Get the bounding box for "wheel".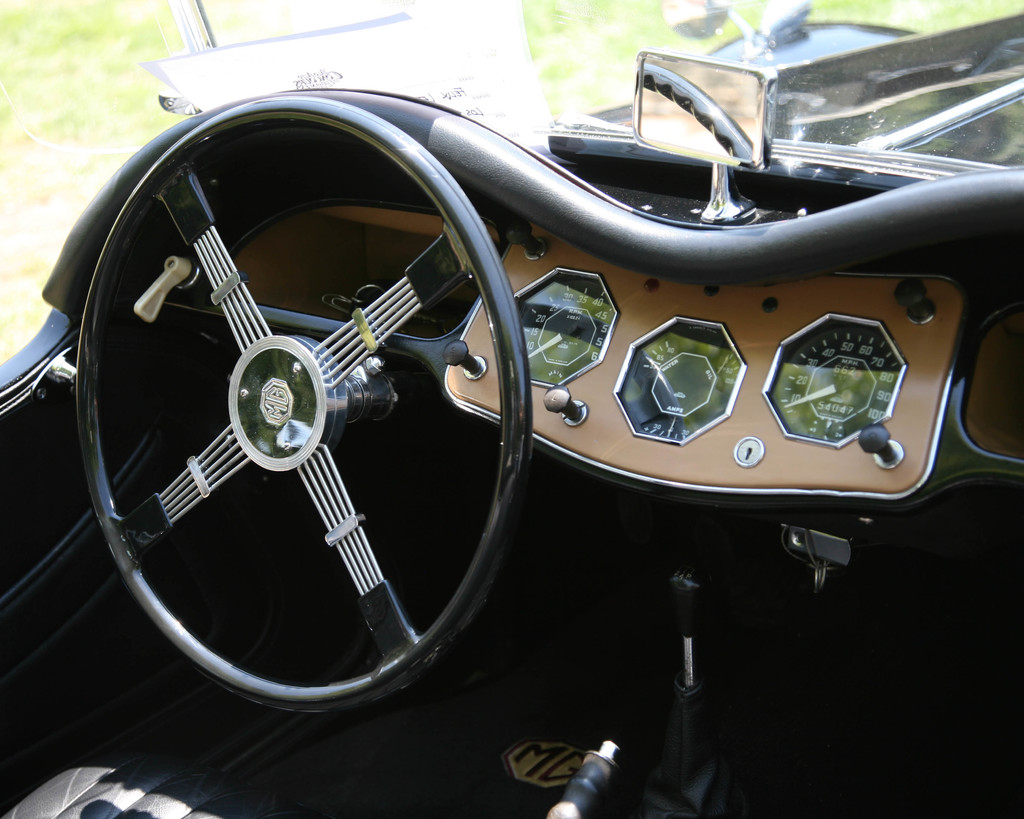
(left=53, top=99, right=579, bottom=703).
